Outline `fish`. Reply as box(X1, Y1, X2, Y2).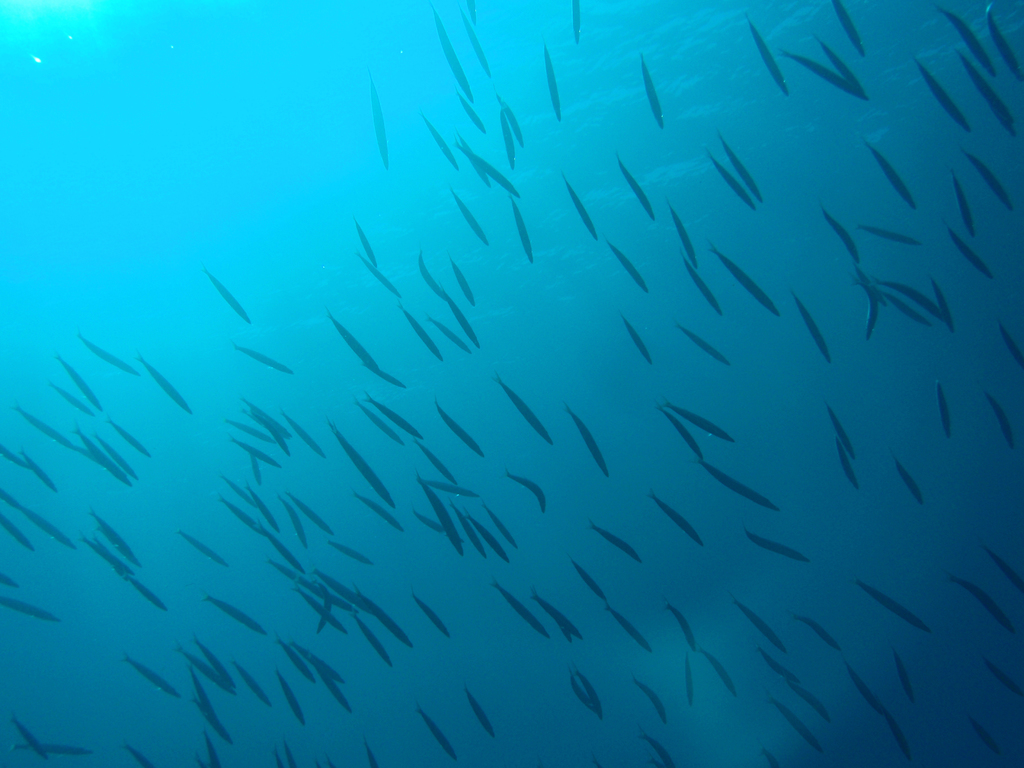
box(456, 148, 515, 195).
